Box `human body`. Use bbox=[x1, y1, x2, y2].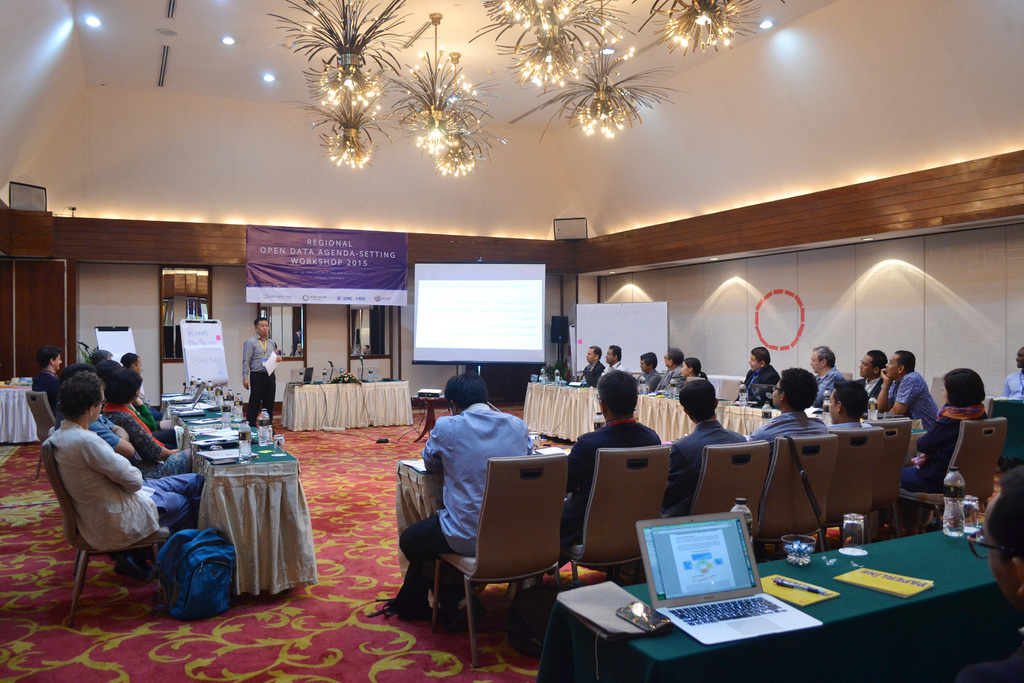
bbox=[636, 350, 660, 389].
